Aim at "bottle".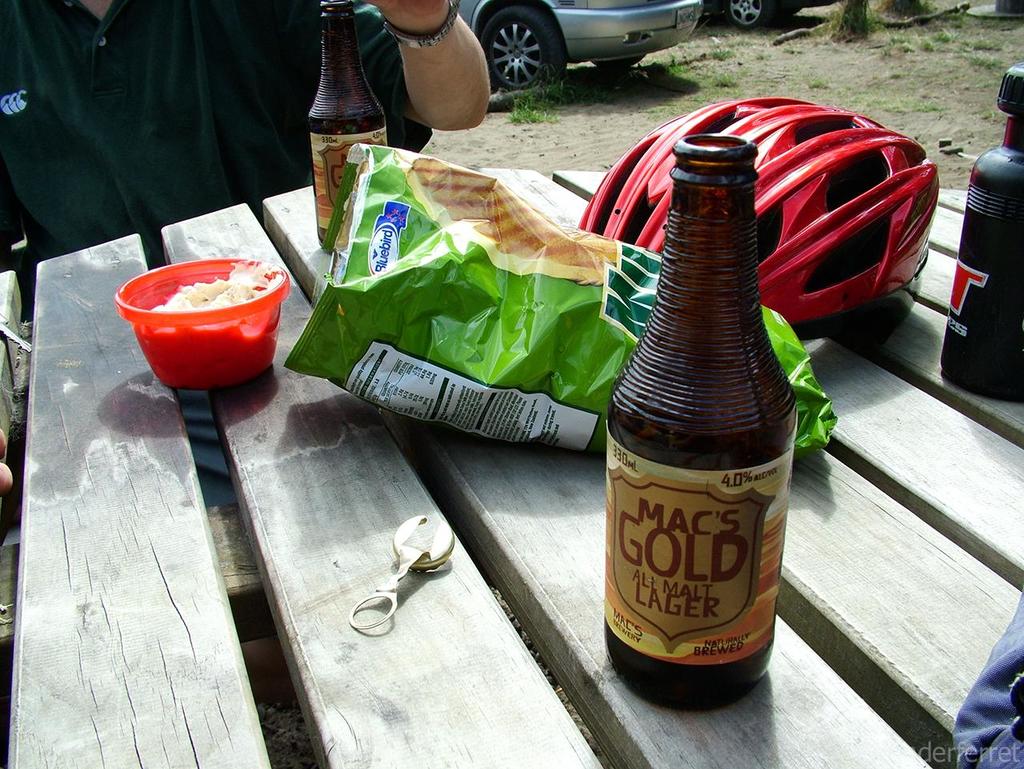
Aimed at x1=600, y1=162, x2=826, y2=708.
